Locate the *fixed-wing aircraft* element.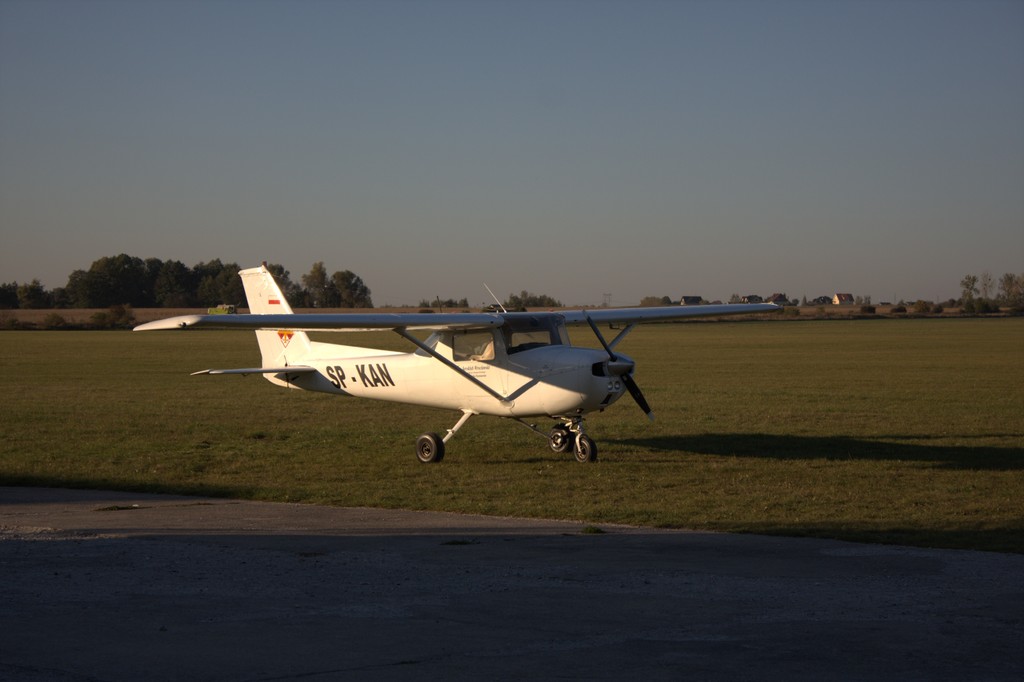
Element bbox: Rect(122, 259, 786, 462).
